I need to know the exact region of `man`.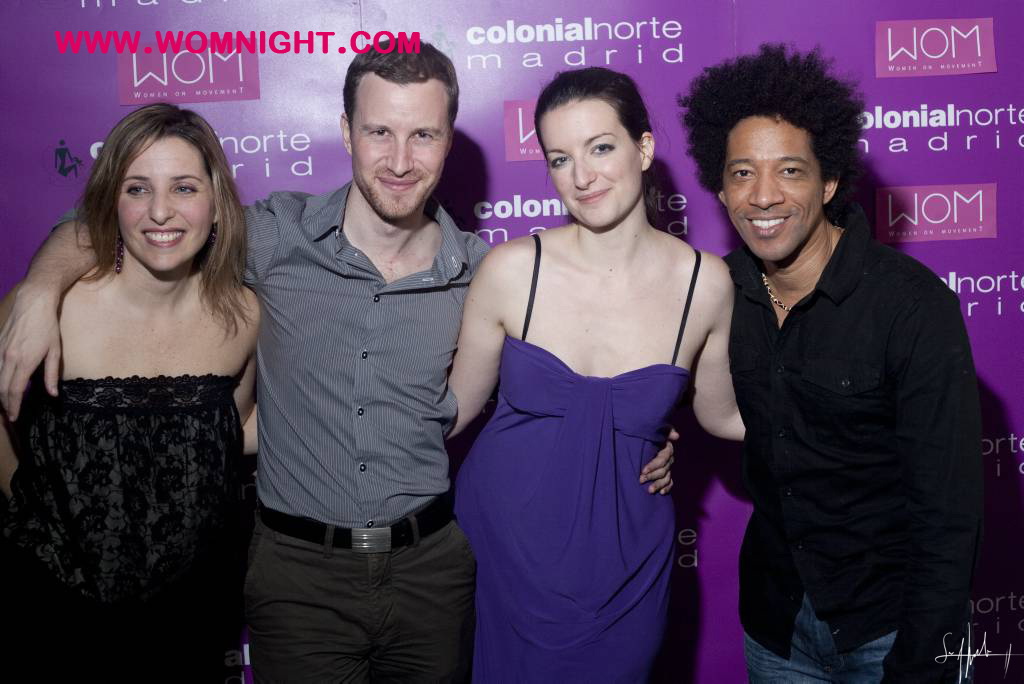
Region: bbox=(672, 74, 1002, 683).
